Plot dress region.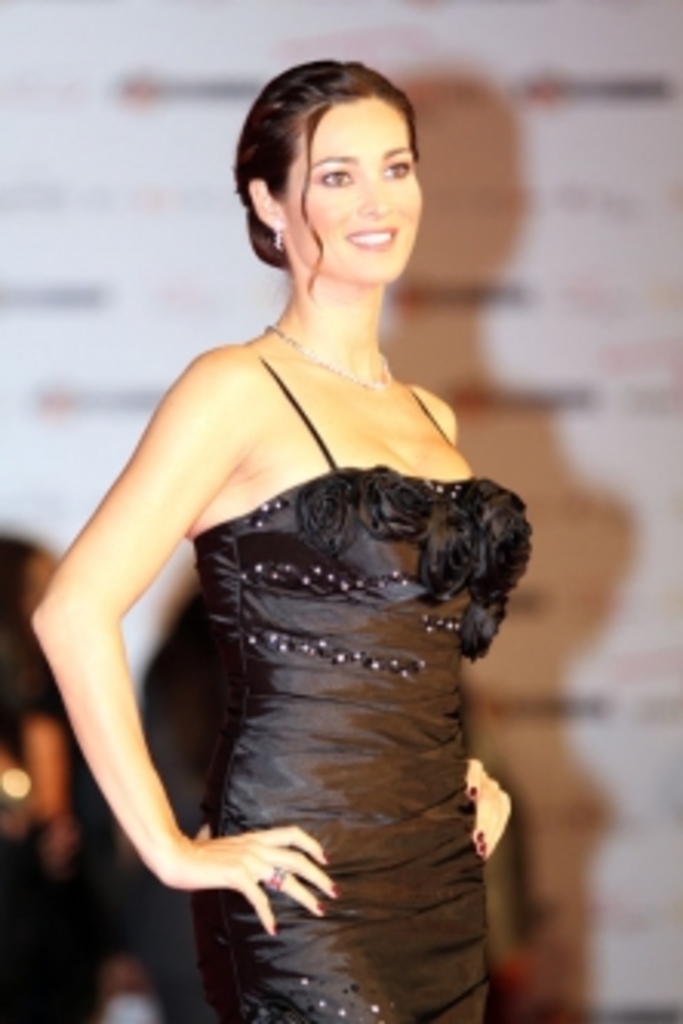
Plotted at (191, 341, 535, 1021).
